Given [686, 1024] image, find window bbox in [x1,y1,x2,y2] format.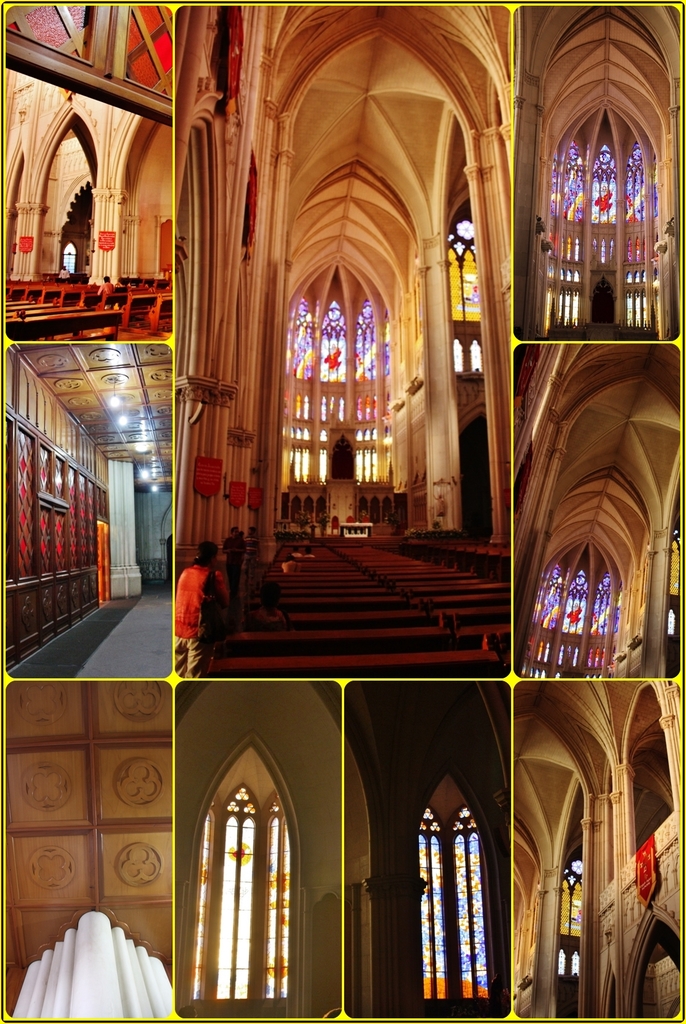
[183,729,316,1005].
